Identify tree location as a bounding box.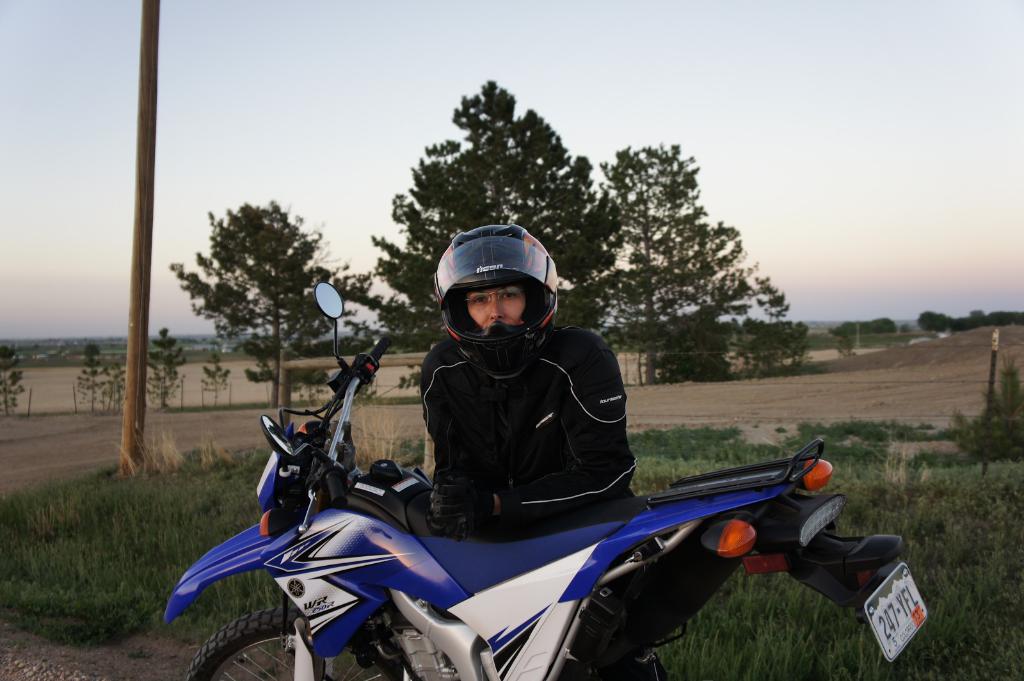
Rect(584, 134, 766, 389).
